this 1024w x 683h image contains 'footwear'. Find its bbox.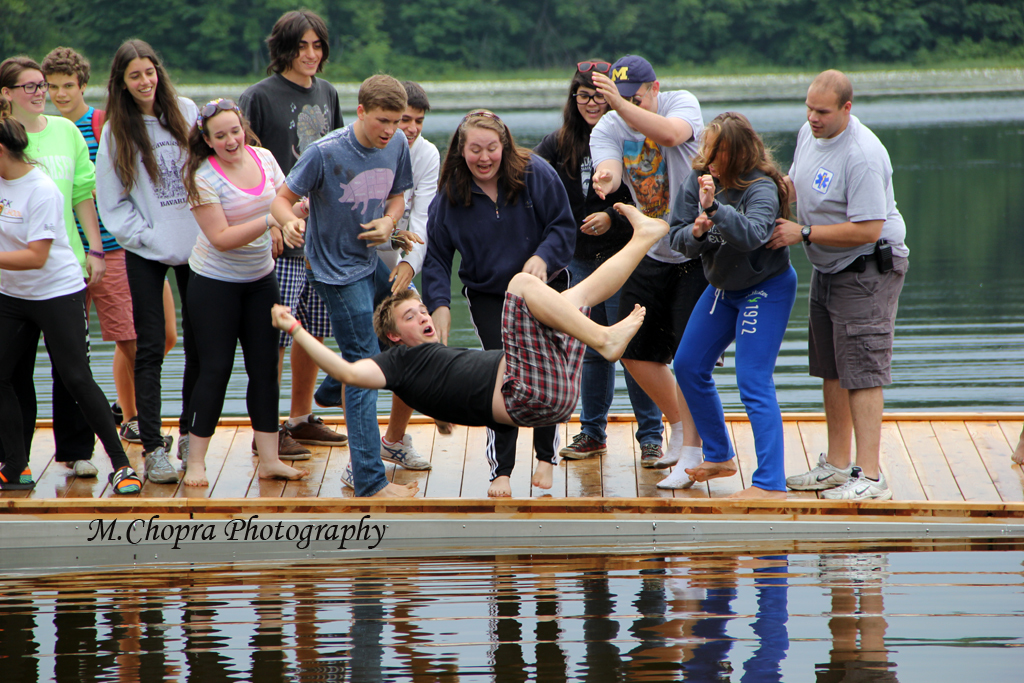
pyautogui.locateOnScreen(282, 413, 349, 445).
